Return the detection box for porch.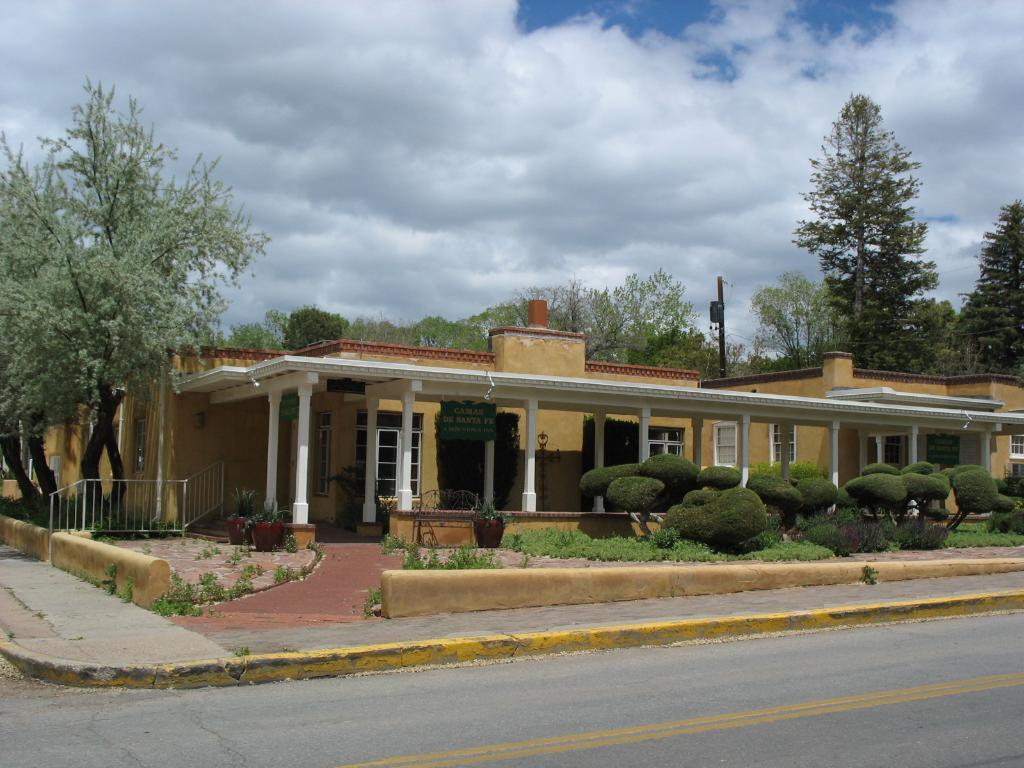
<bbox>389, 494, 1023, 554</bbox>.
